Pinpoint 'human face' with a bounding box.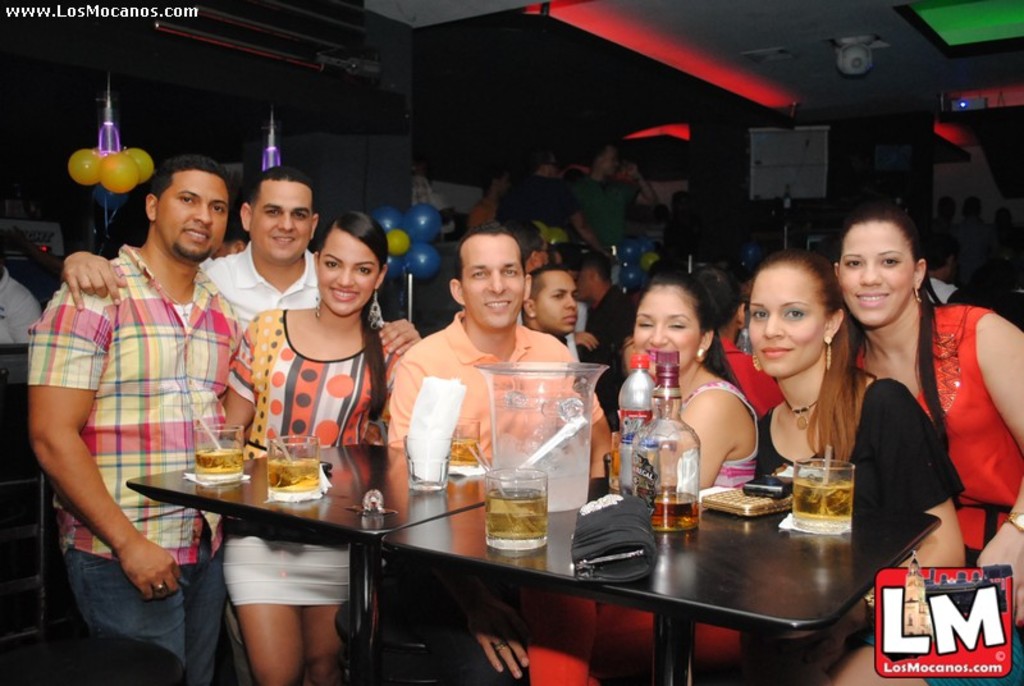
box=[251, 182, 312, 259].
